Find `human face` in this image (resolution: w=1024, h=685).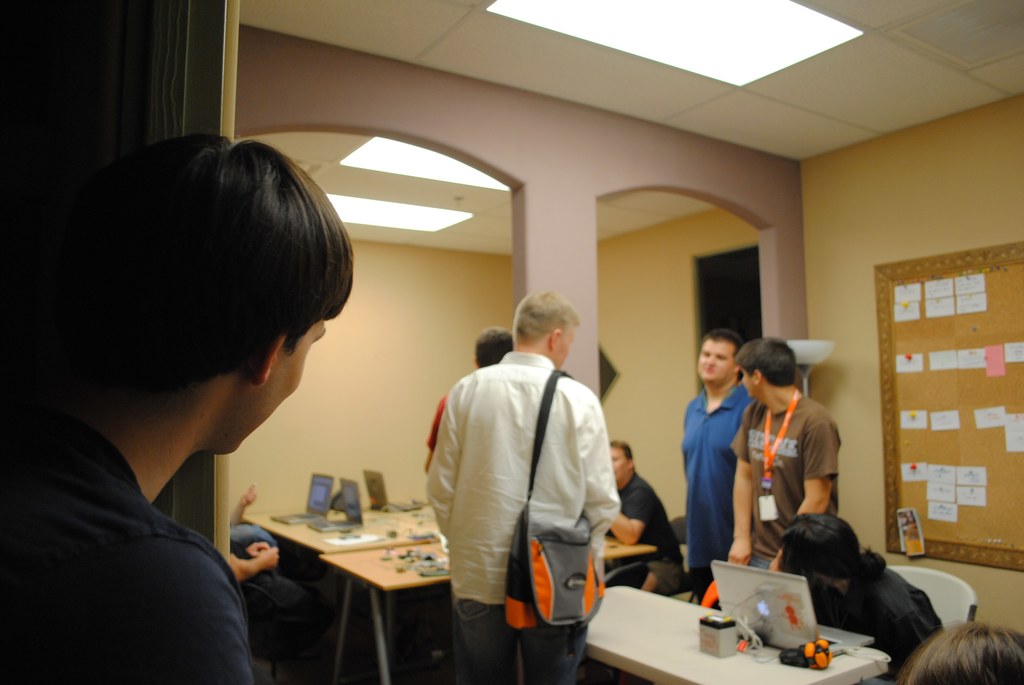
region(695, 341, 733, 383).
